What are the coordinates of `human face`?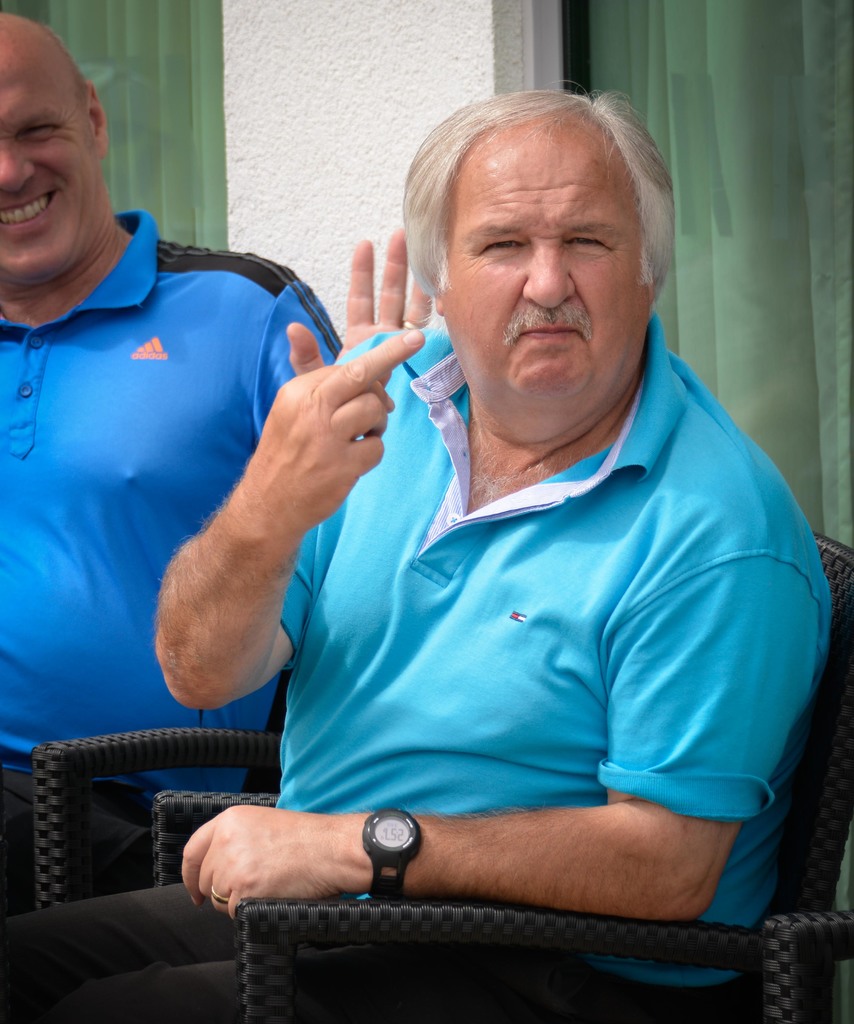
(x1=445, y1=111, x2=647, y2=437).
